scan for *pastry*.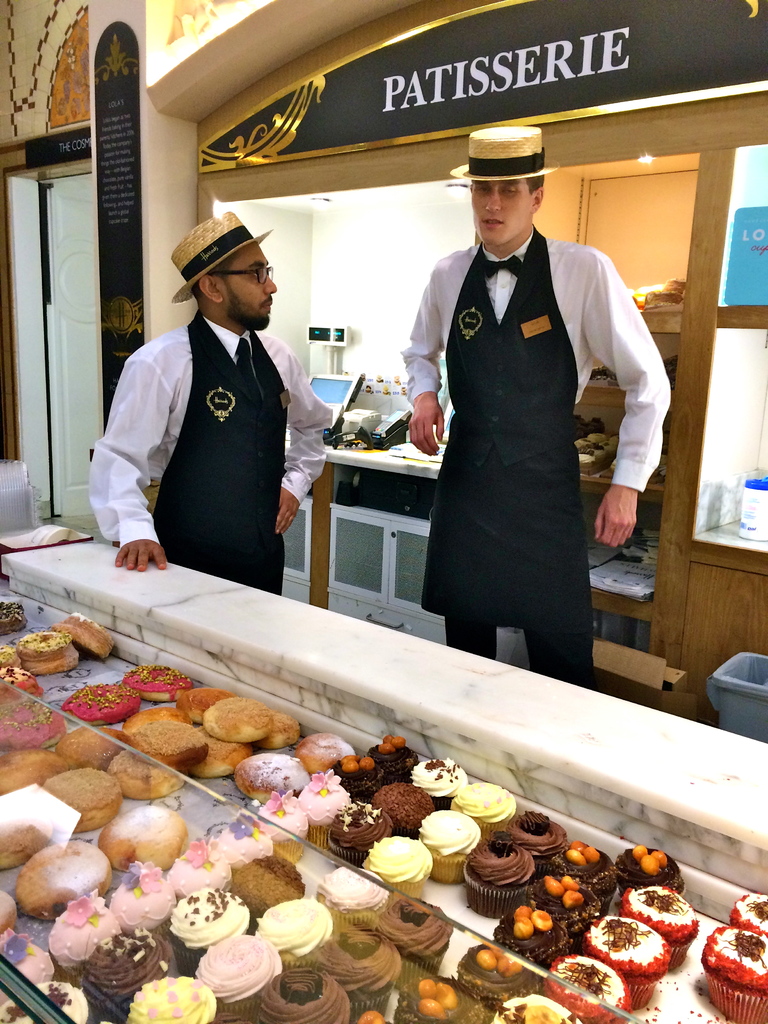
Scan result: [left=0, top=644, right=18, bottom=682].
